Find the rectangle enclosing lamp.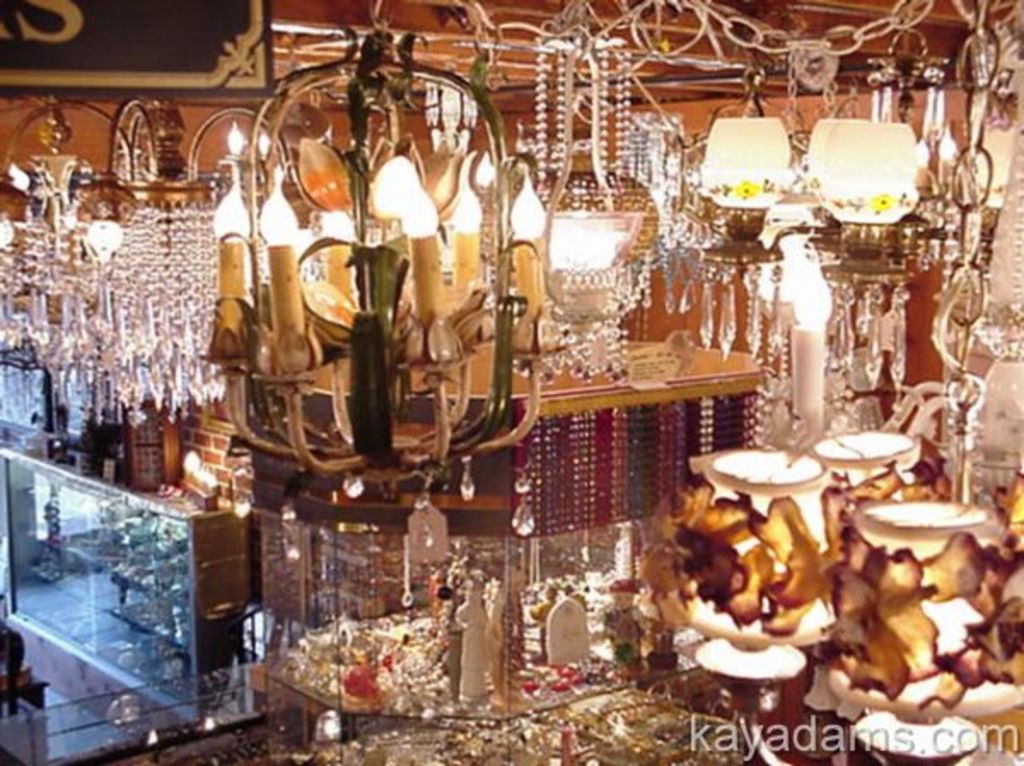
BBox(645, 435, 852, 689).
